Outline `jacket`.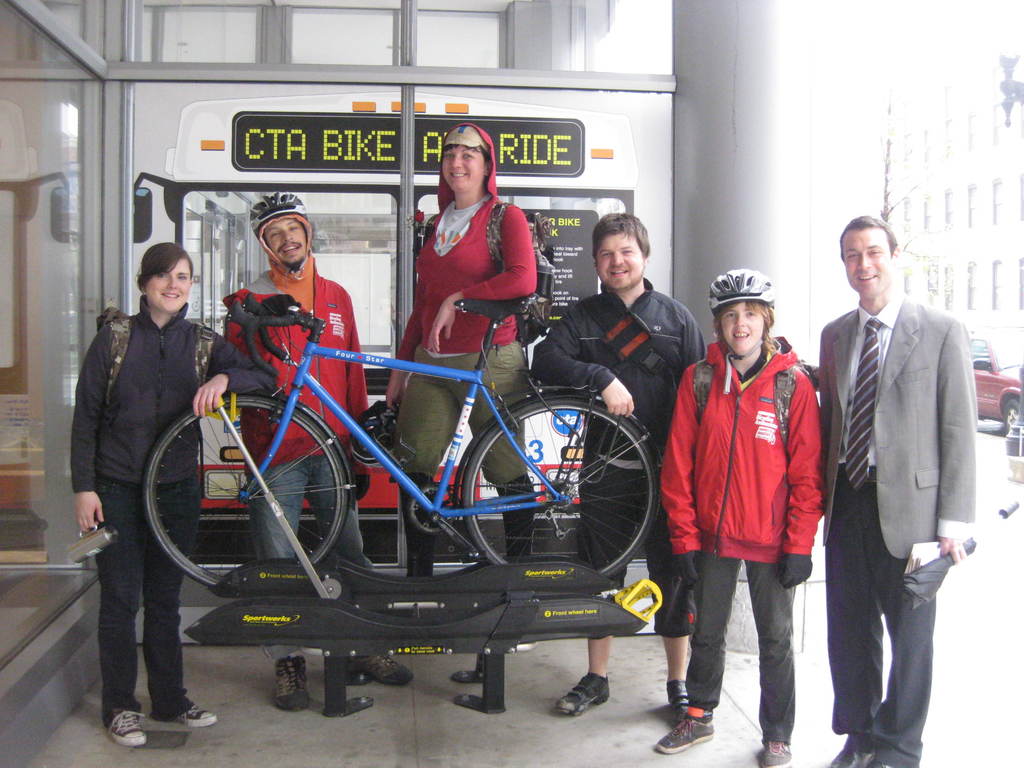
Outline: x1=225, y1=259, x2=367, y2=461.
